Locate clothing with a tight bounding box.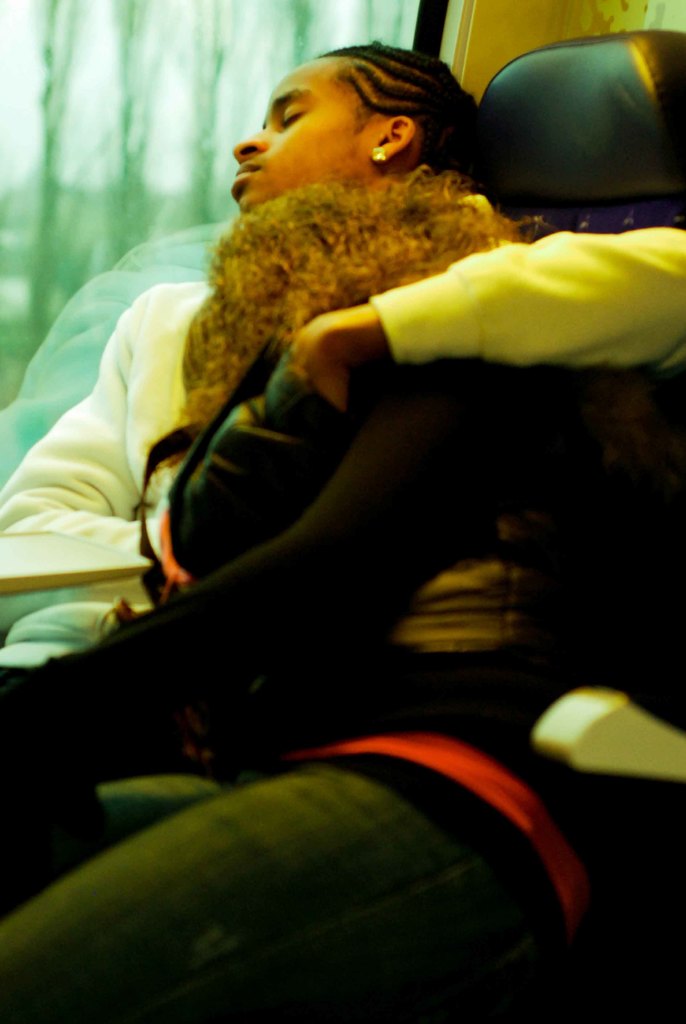
l=0, t=220, r=685, b=645.
